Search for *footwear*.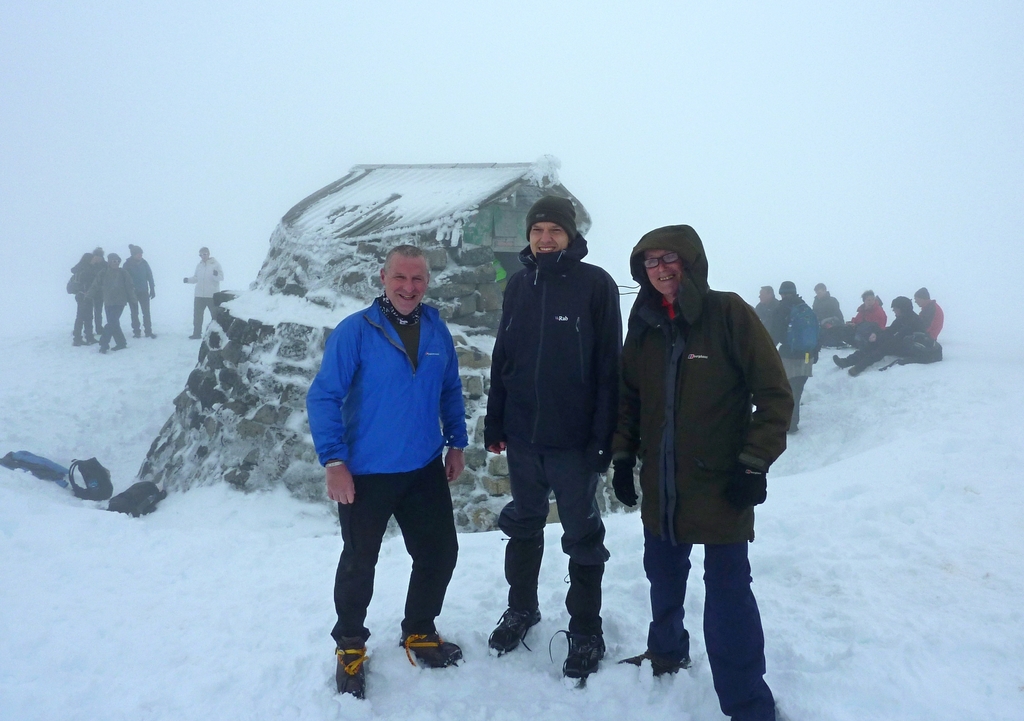
Found at select_region(150, 322, 161, 338).
